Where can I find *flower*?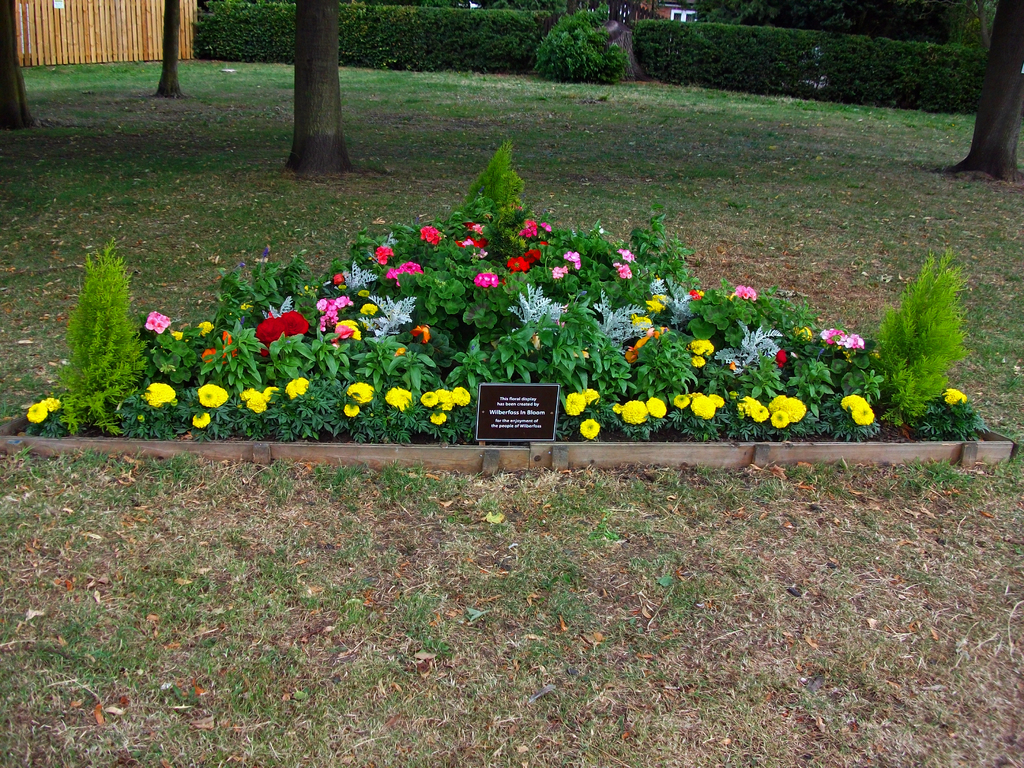
You can find it at l=39, t=393, r=66, b=410.
